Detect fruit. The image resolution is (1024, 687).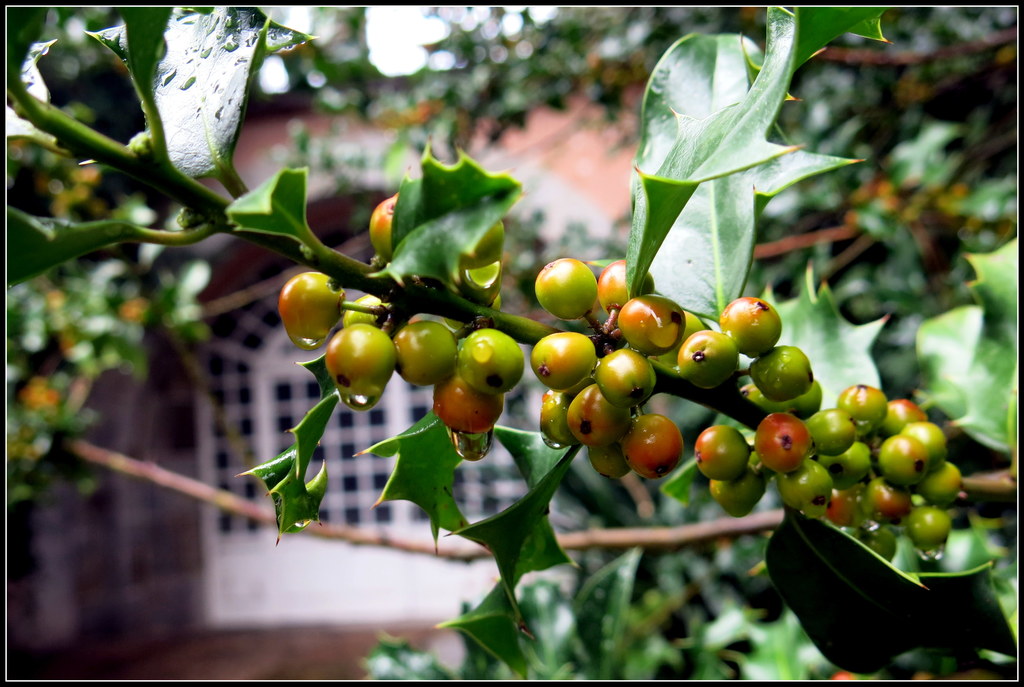
crop(319, 323, 393, 403).
